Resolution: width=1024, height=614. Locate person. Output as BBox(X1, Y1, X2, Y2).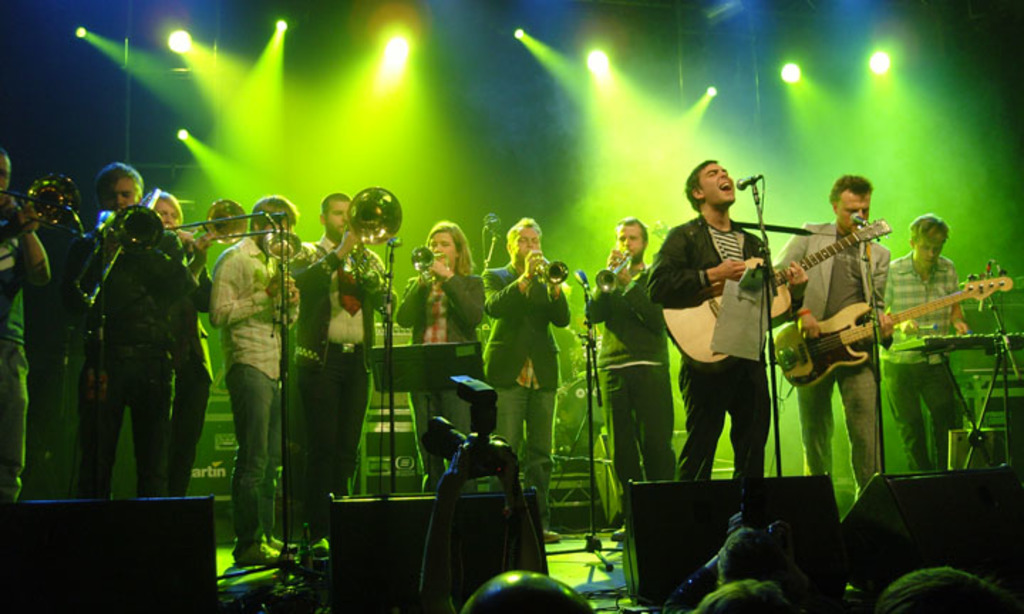
BBox(469, 216, 572, 544).
